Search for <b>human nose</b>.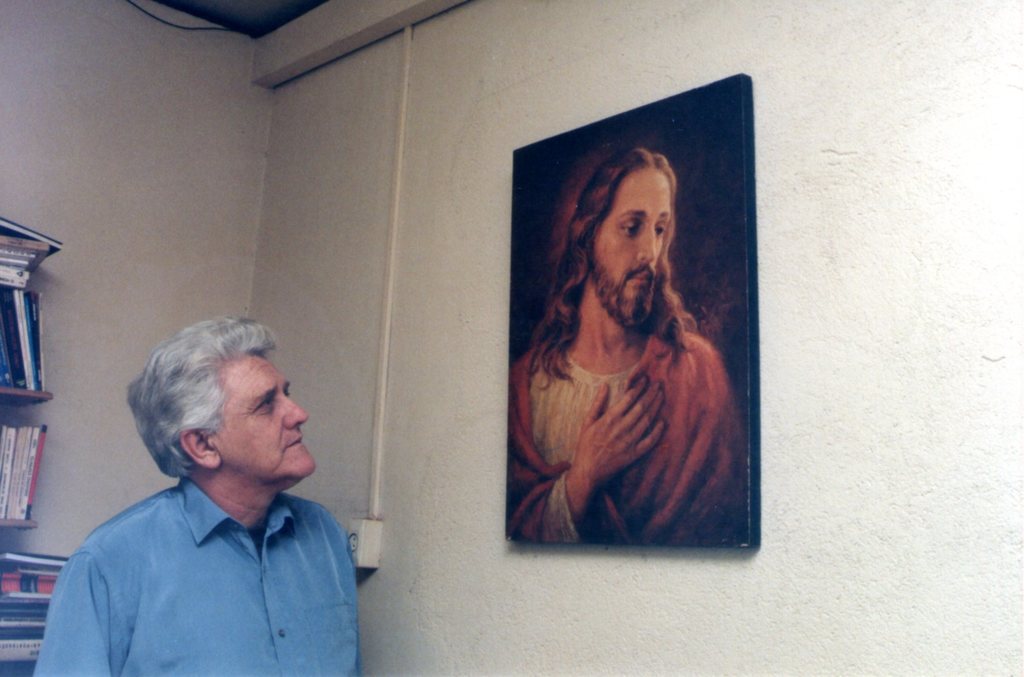
Found at (x1=636, y1=227, x2=657, y2=265).
